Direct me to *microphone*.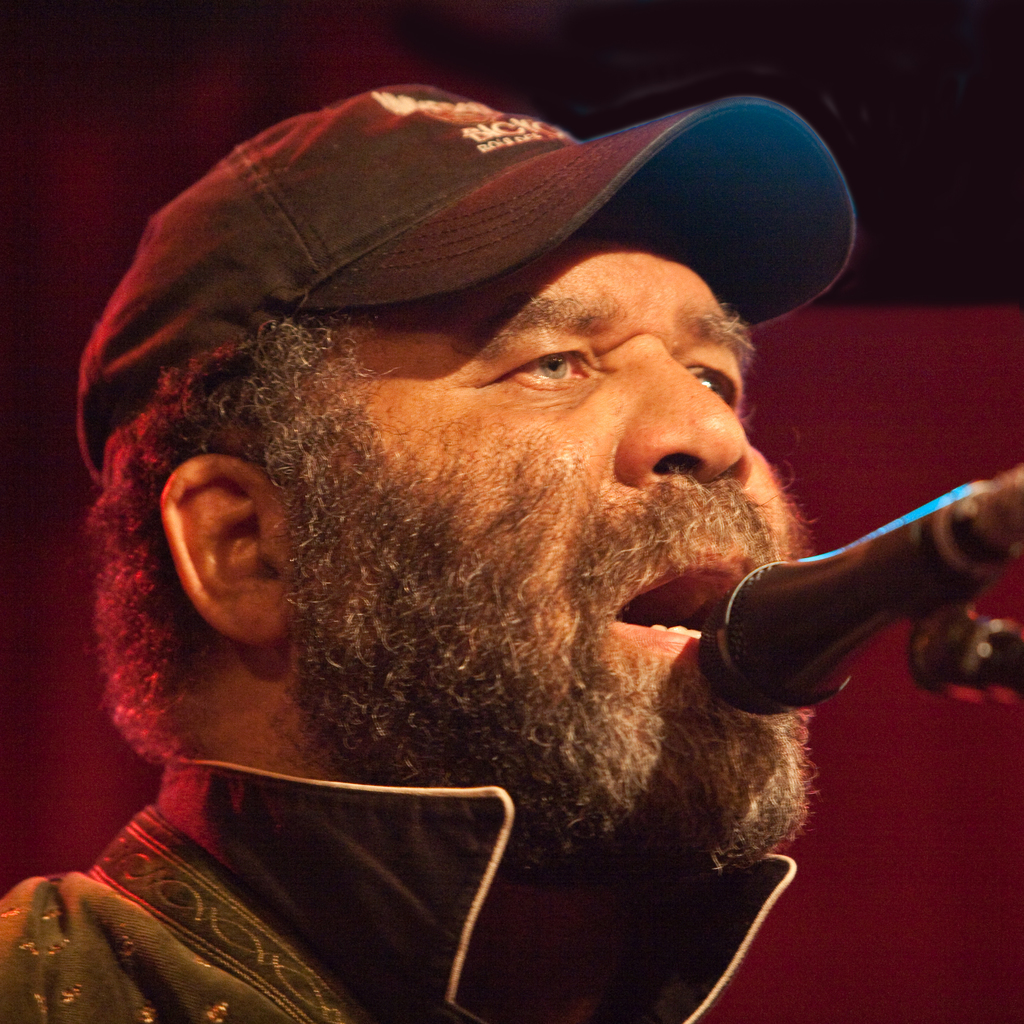
Direction: crop(696, 486, 1023, 720).
